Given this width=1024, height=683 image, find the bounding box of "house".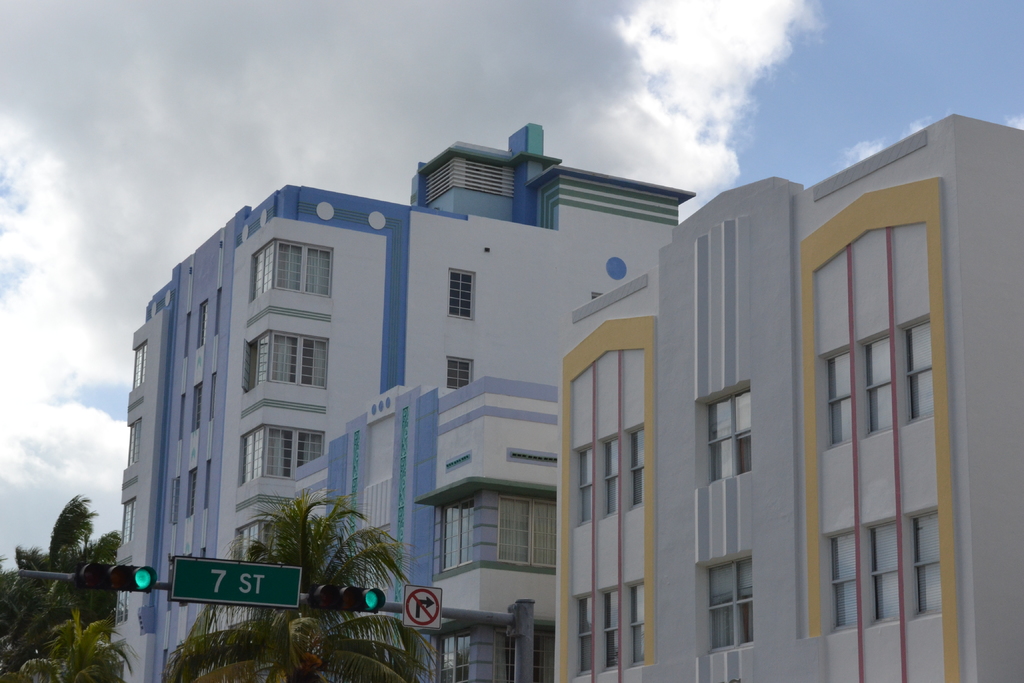
(552,110,1023,682).
